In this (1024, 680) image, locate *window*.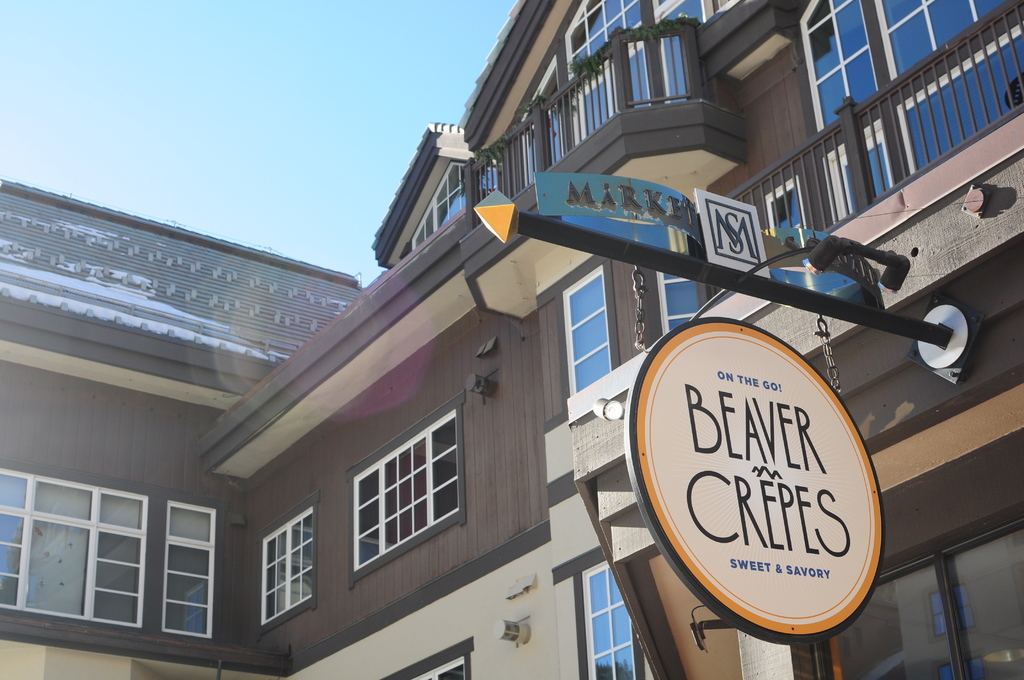
Bounding box: box=[656, 270, 703, 337].
